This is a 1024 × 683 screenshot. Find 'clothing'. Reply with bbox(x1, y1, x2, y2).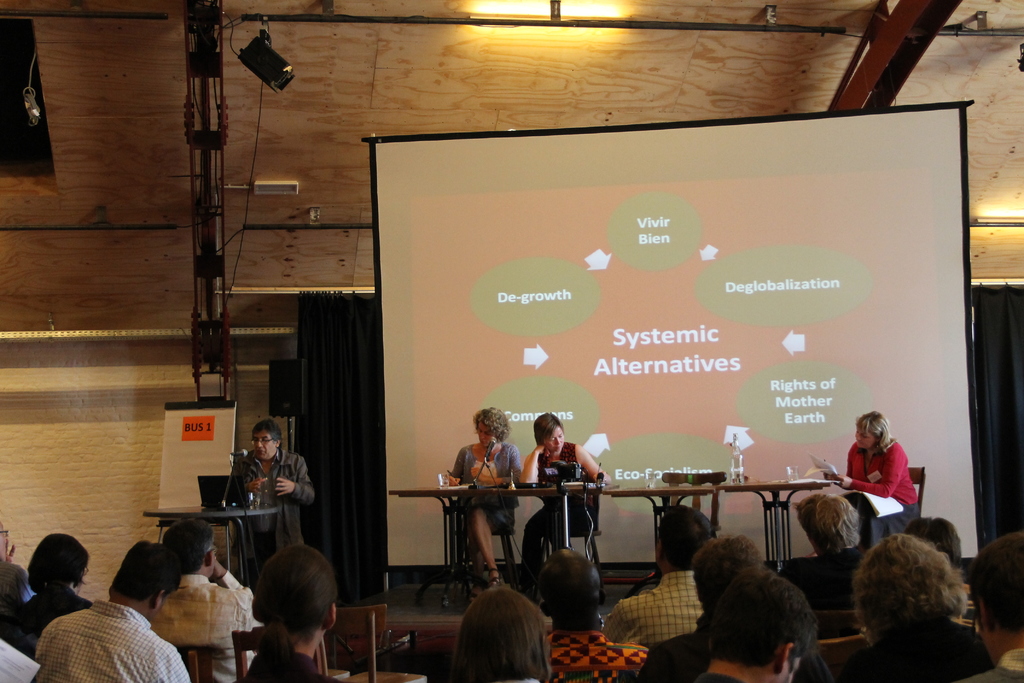
bbox(28, 599, 190, 682).
